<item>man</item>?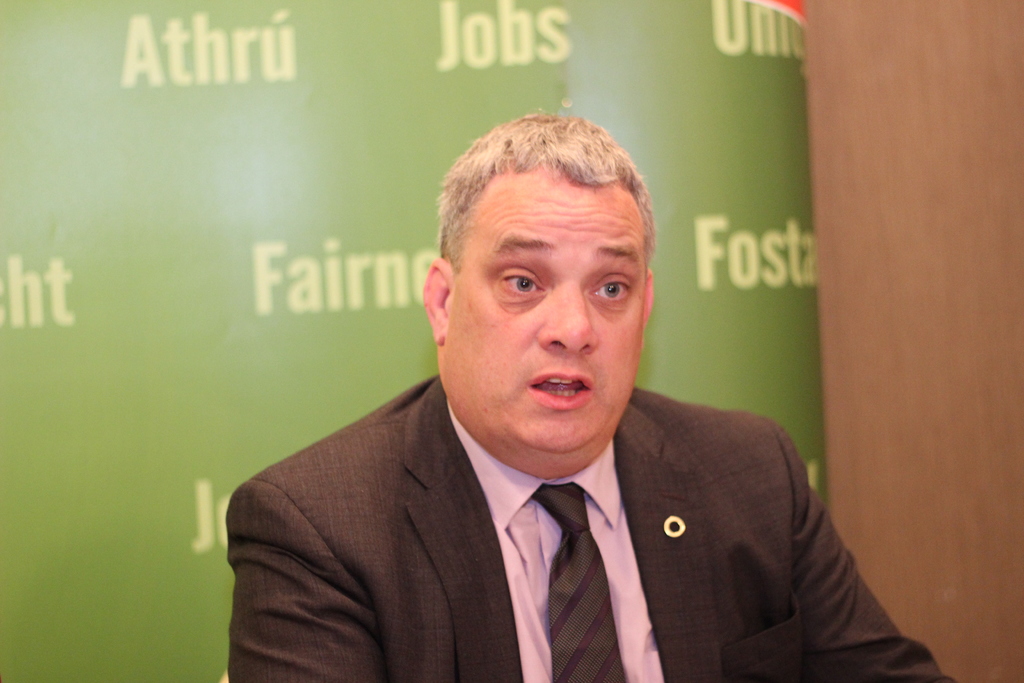
box=[151, 135, 926, 676]
